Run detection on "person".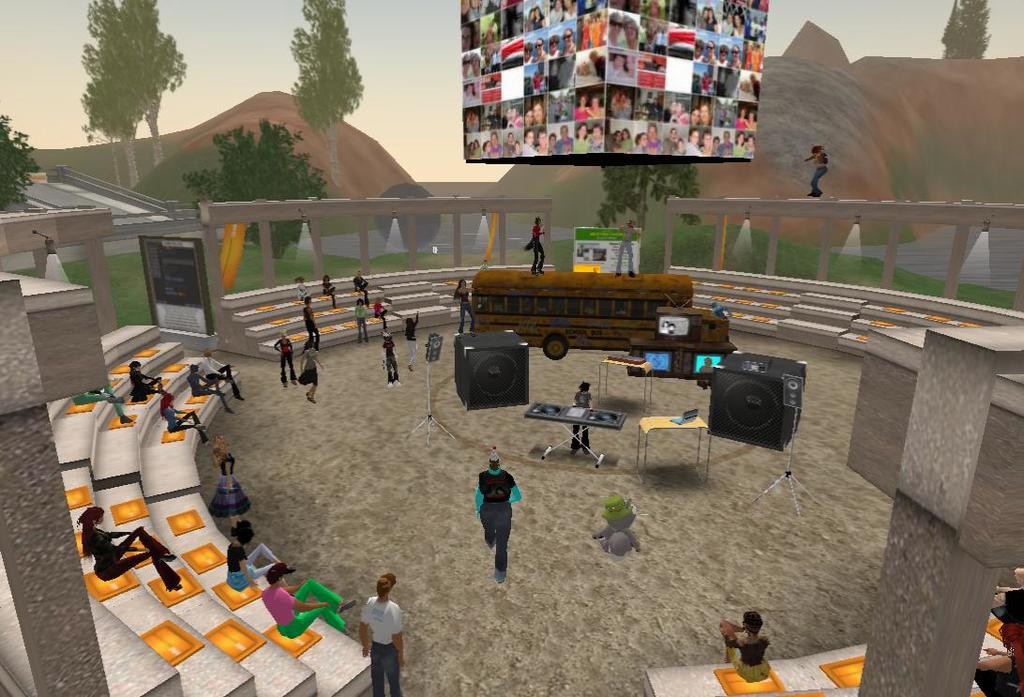
Result: [526,44,532,65].
